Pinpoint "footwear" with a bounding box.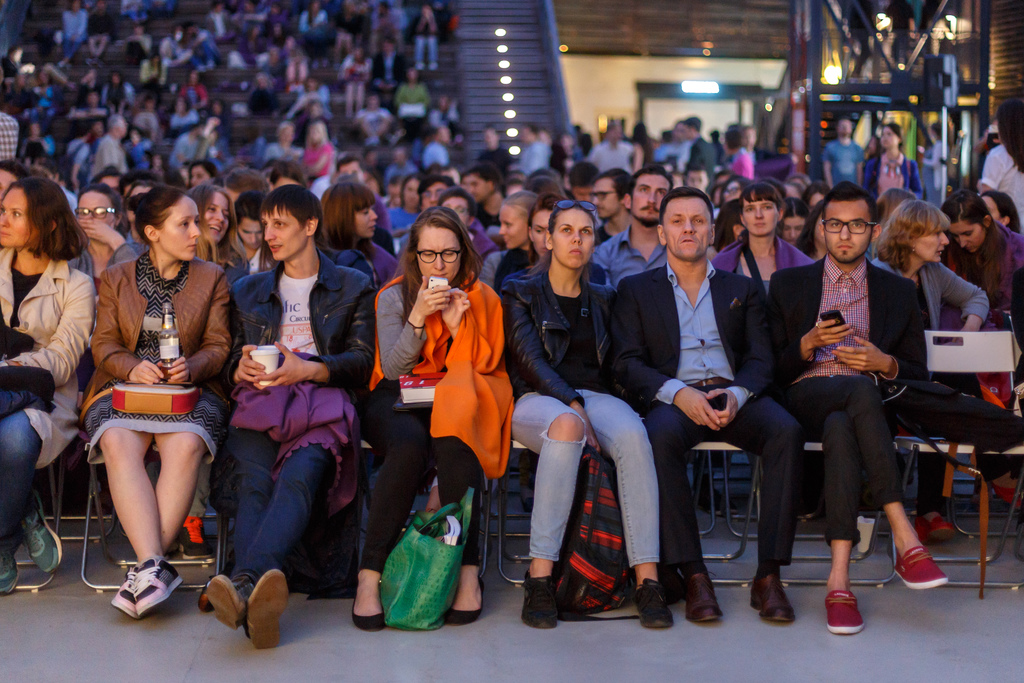
bbox(895, 546, 948, 588).
